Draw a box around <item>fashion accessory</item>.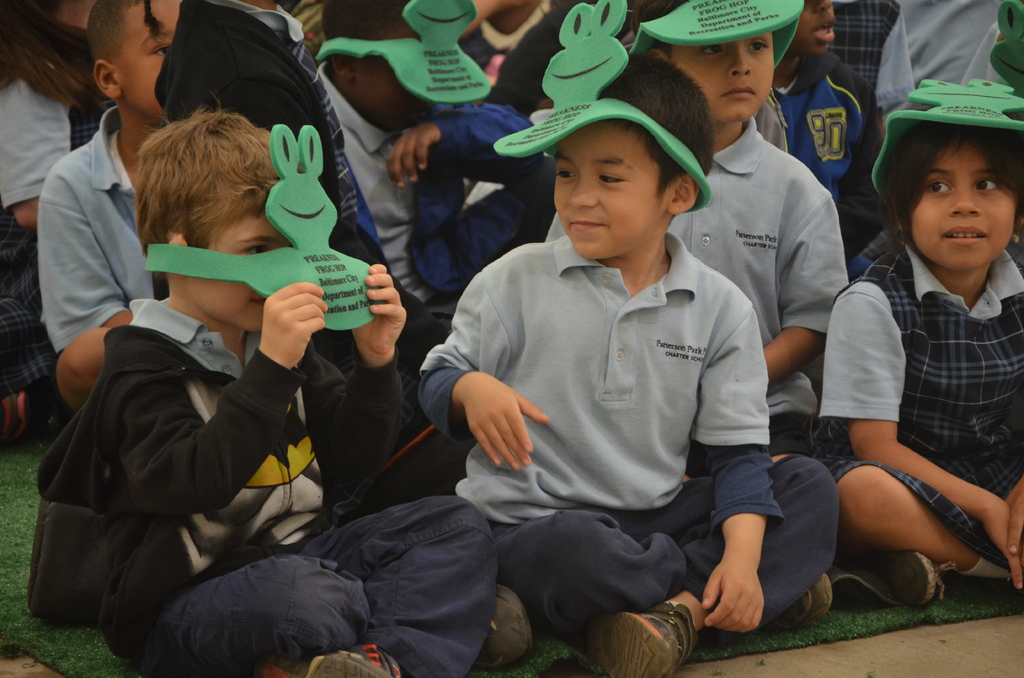
582:602:702:677.
